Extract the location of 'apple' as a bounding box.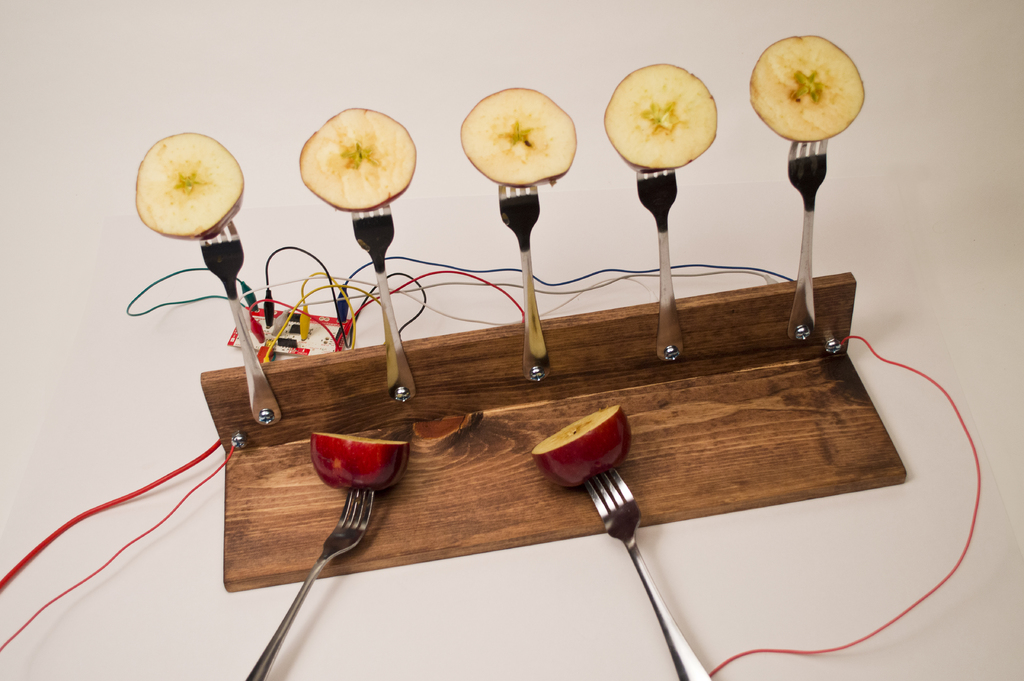
308:435:415:493.
